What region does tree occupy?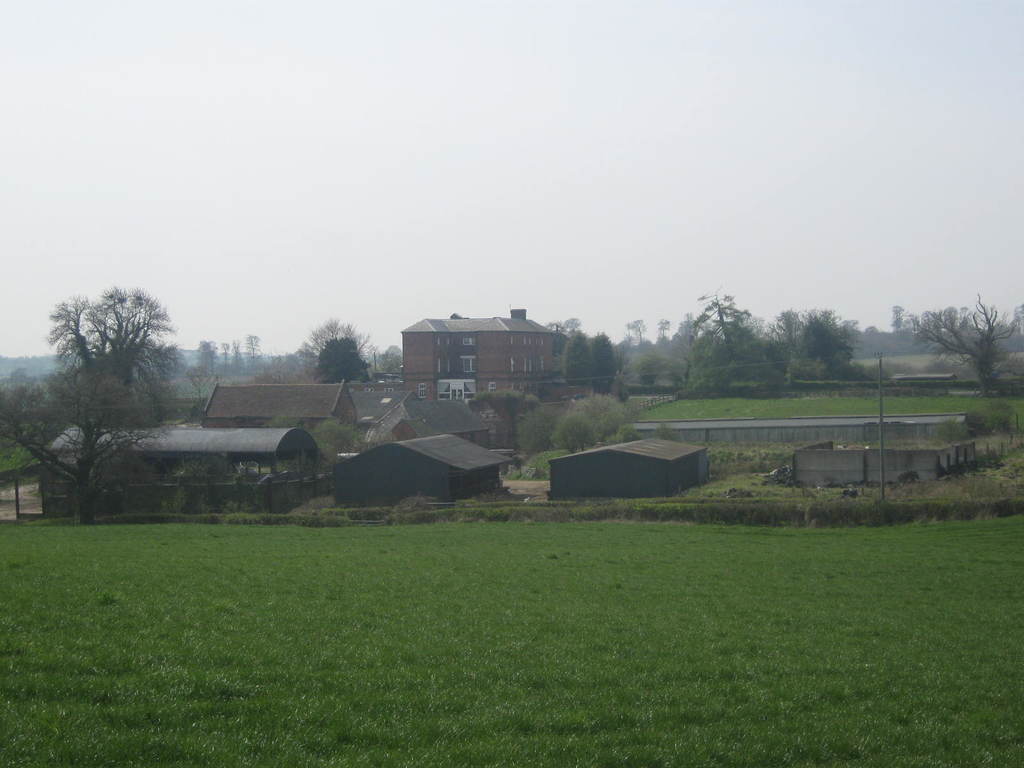
[787,304,857,383].
